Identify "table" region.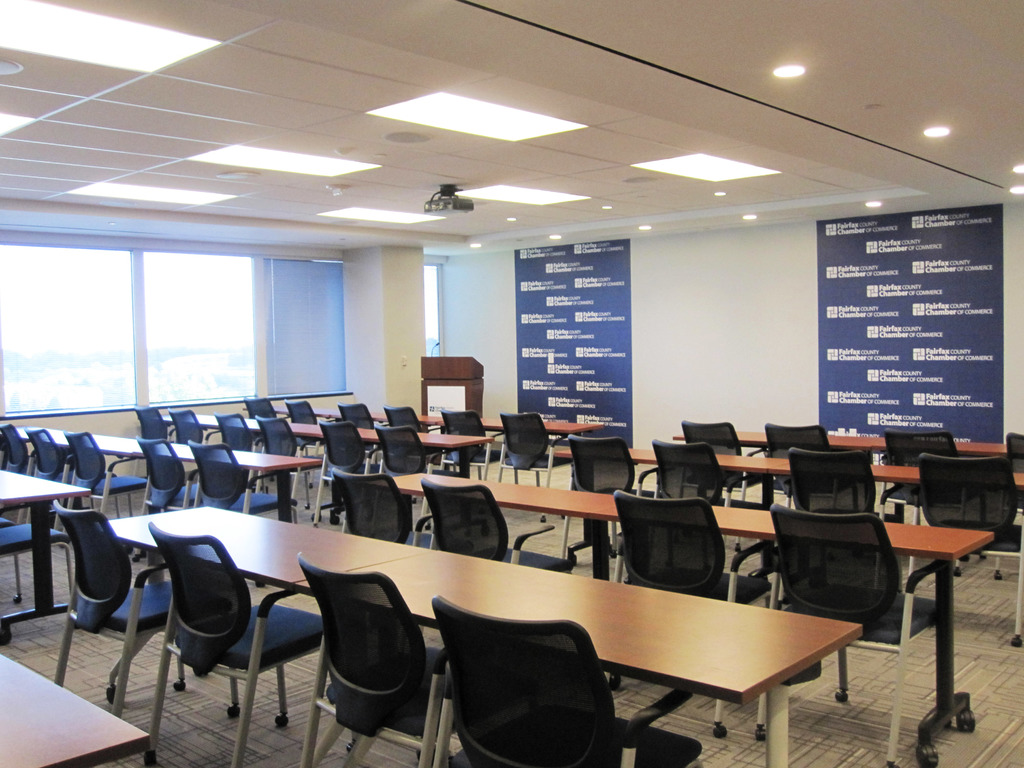
Region: 364 467 623 676.
